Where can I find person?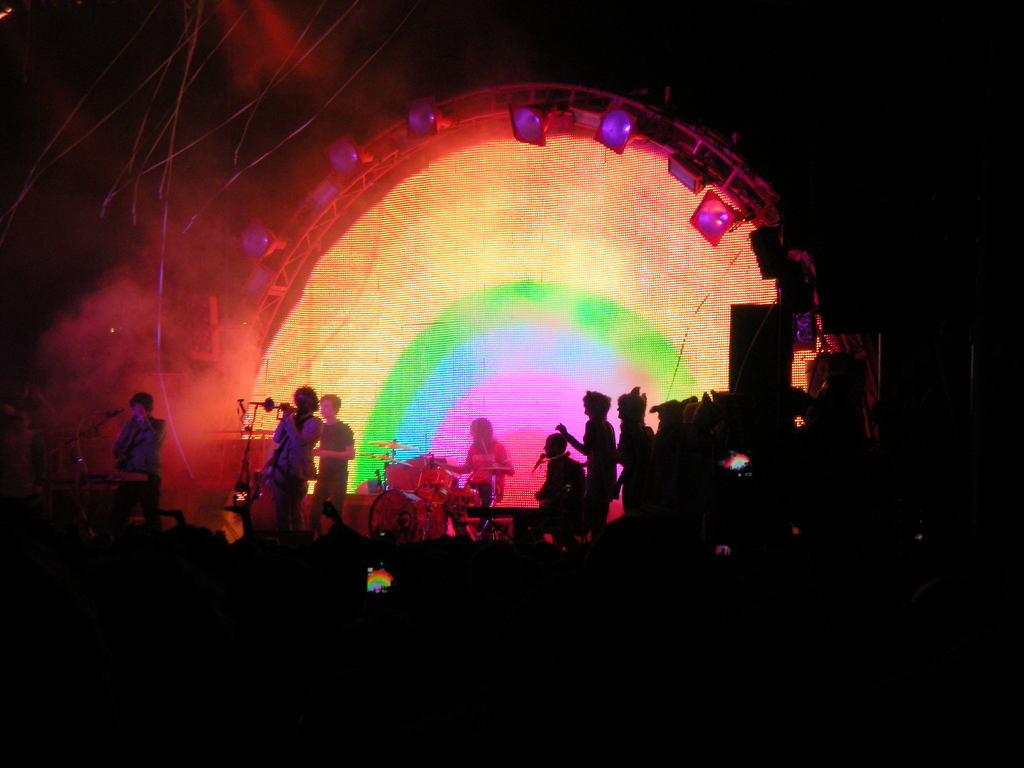
You can find it at bbox=(307, 392, 359, 528).
